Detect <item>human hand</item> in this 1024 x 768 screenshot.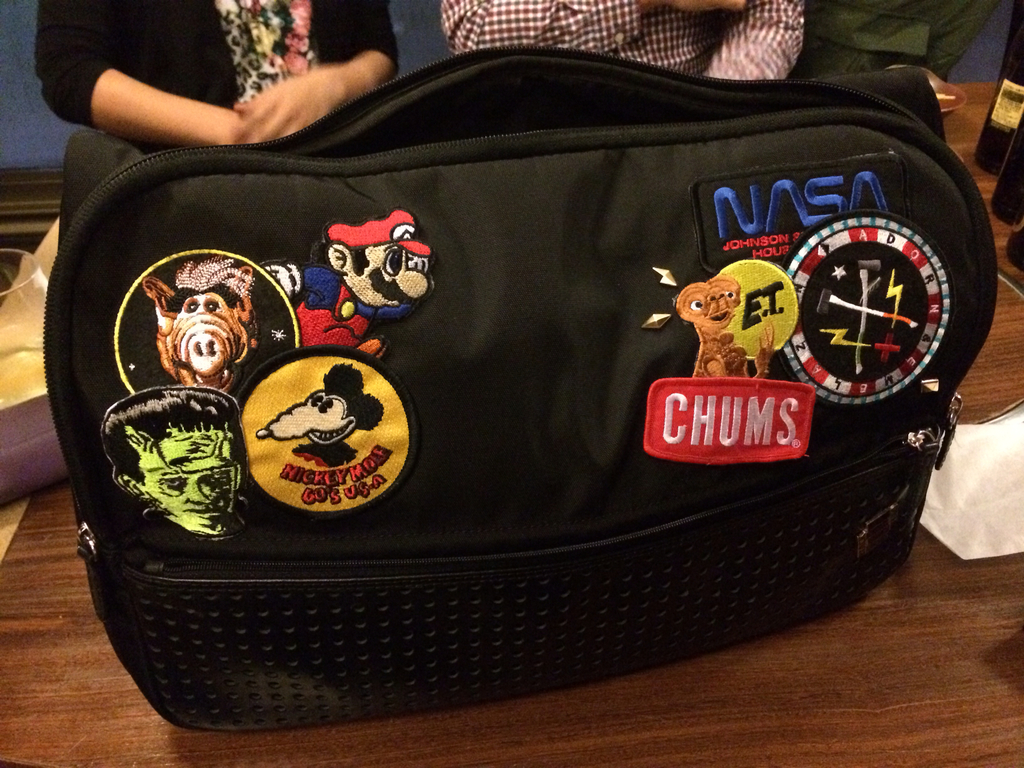
Detection: crop(670, 0, 743, 13).
